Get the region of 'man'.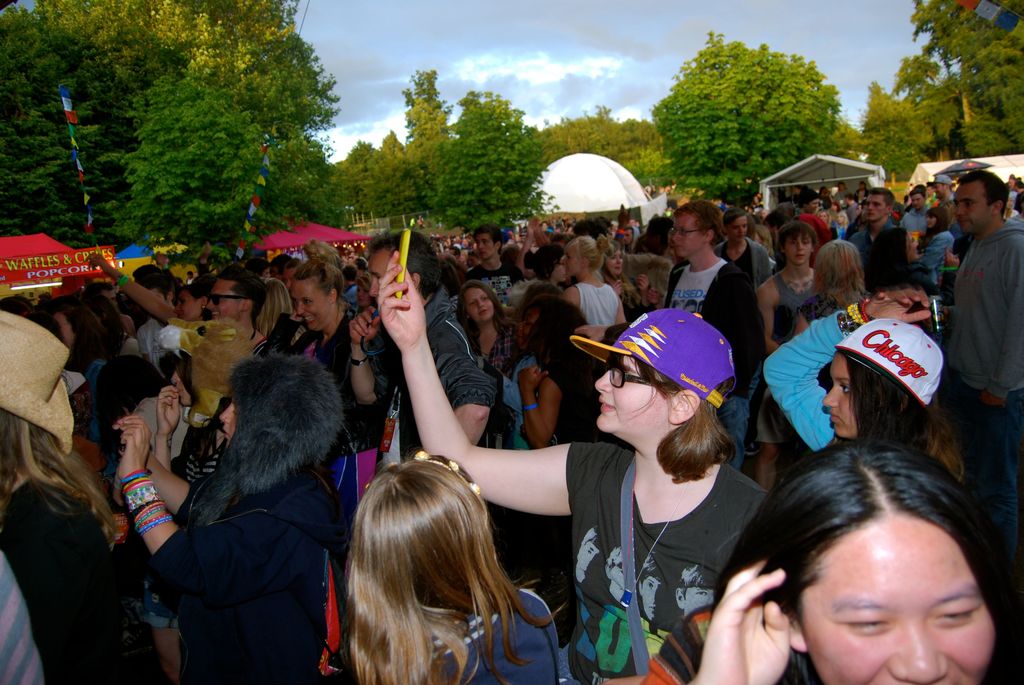
BBox(936, 173, 958, 209).
